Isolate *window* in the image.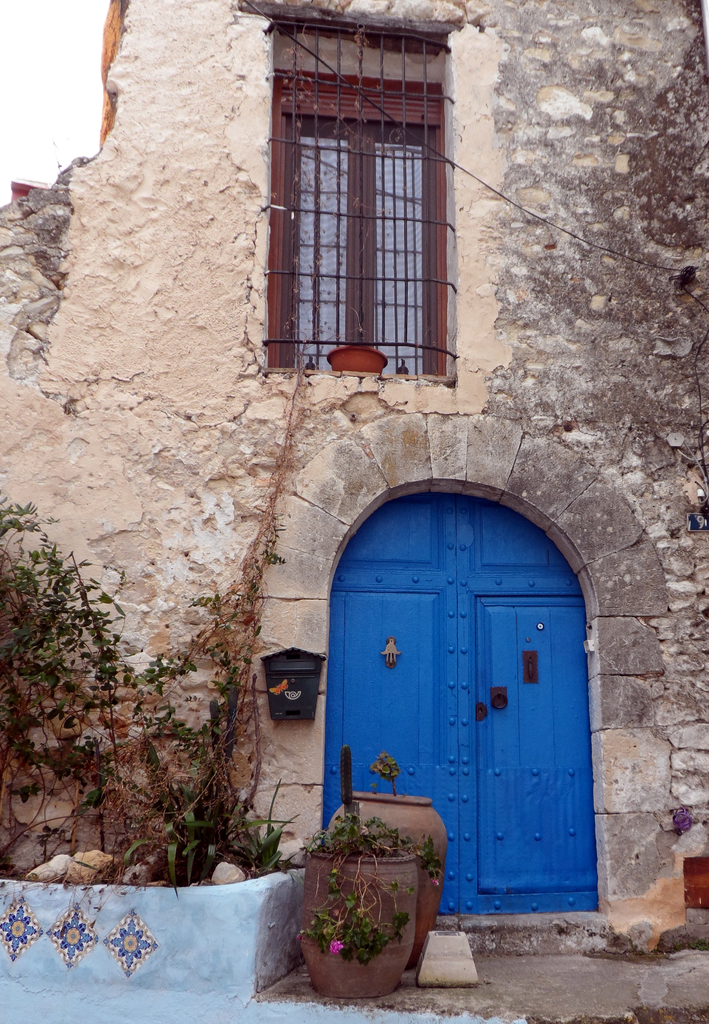
Isolated region: locate(264, 9, 464, 388).
